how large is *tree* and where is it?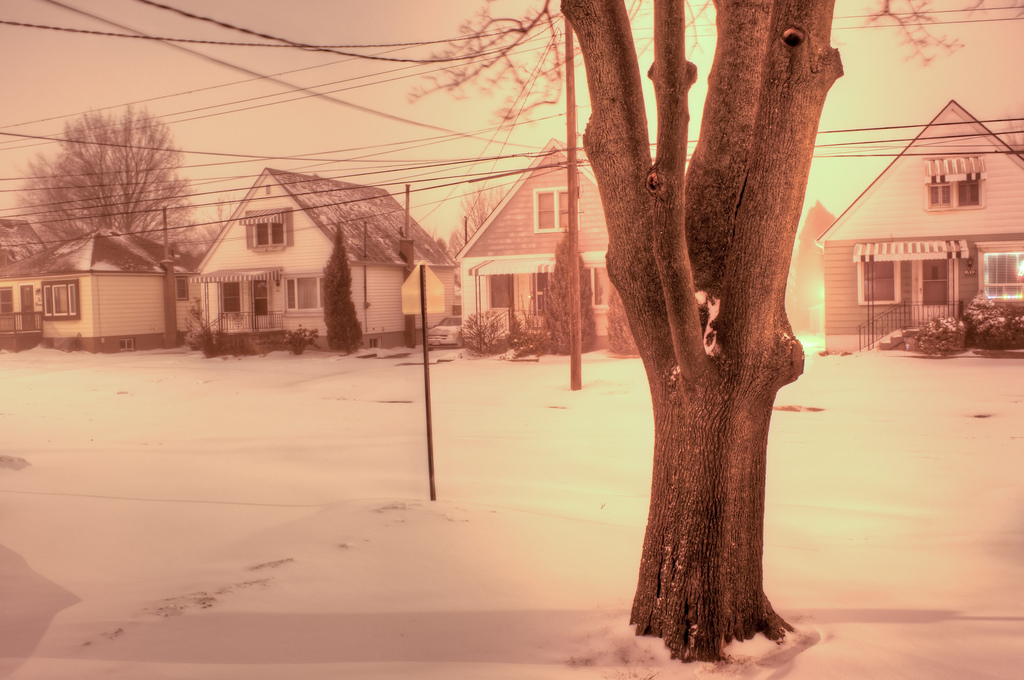
Bounding box: bbox(204, 187, 234, 233).
